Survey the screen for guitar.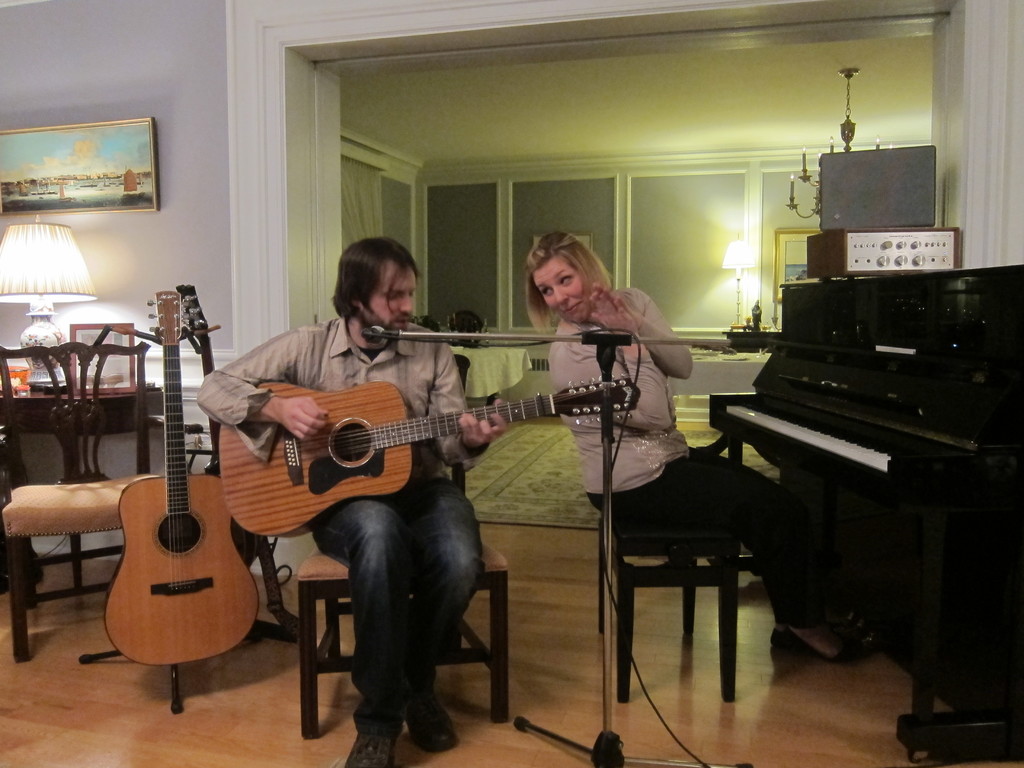
Survey found: 166 268 308 617.
